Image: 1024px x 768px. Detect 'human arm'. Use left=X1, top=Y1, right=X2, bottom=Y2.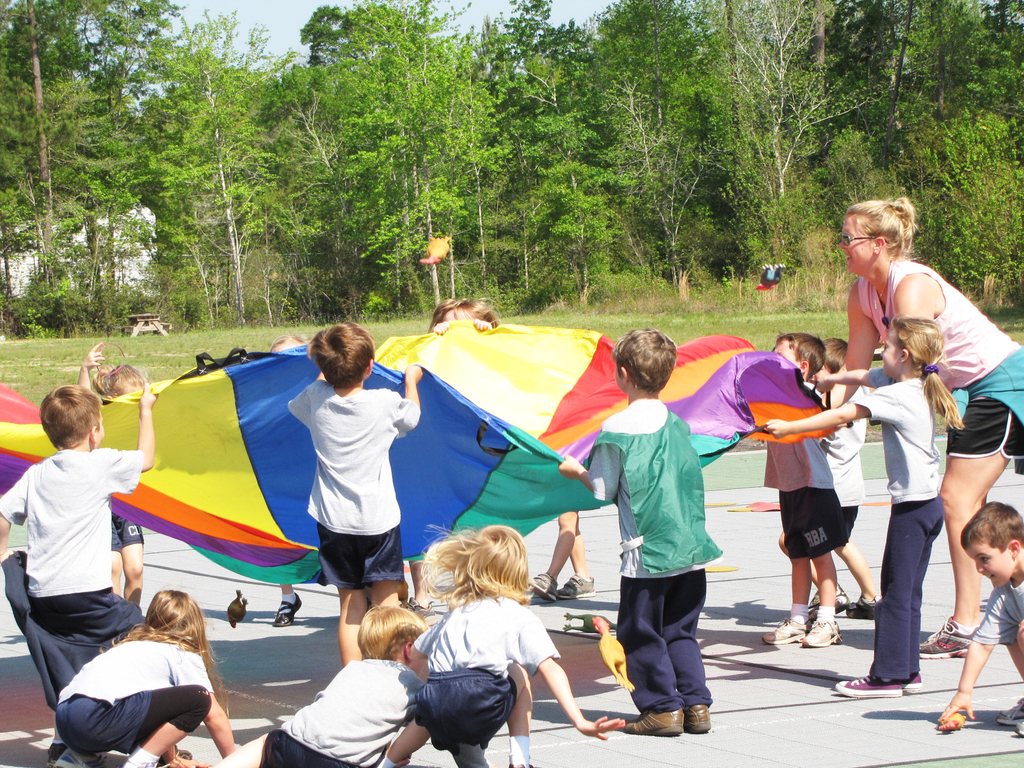
left=97, top=379, right=155, bottom=471.
